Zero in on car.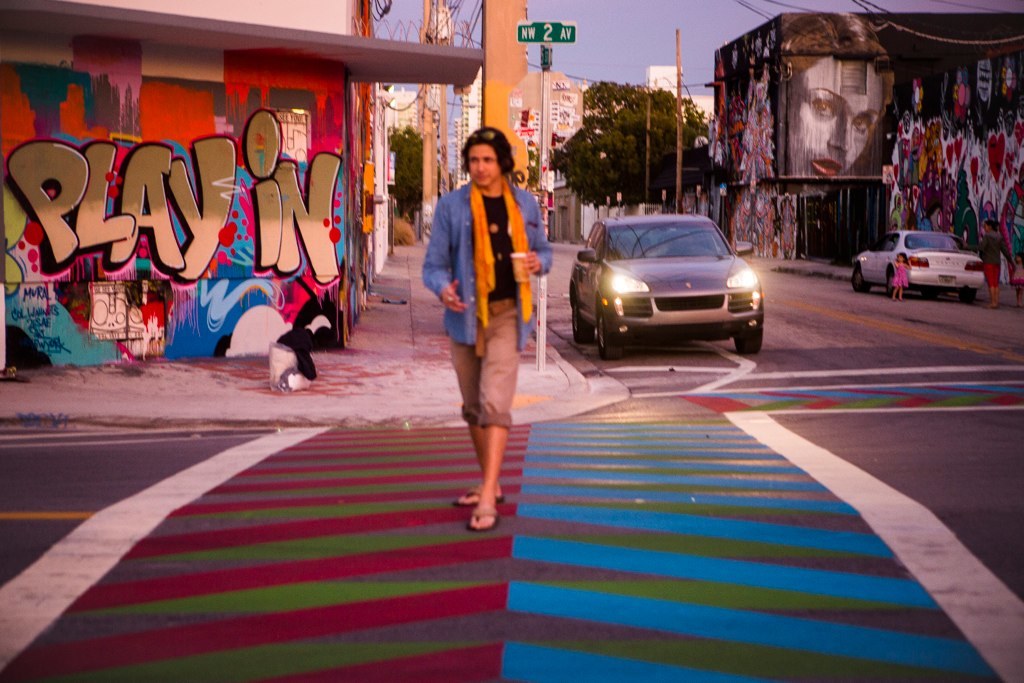
Zeroed in: crop(850, 228, 987, 295).
